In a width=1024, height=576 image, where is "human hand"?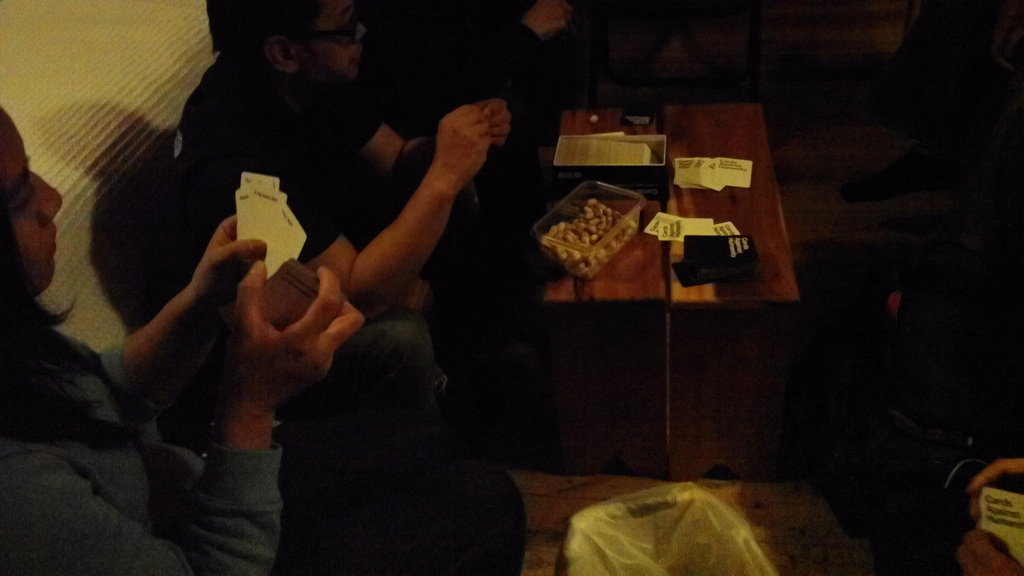
bbox=[955, 527, 1023, 575].
